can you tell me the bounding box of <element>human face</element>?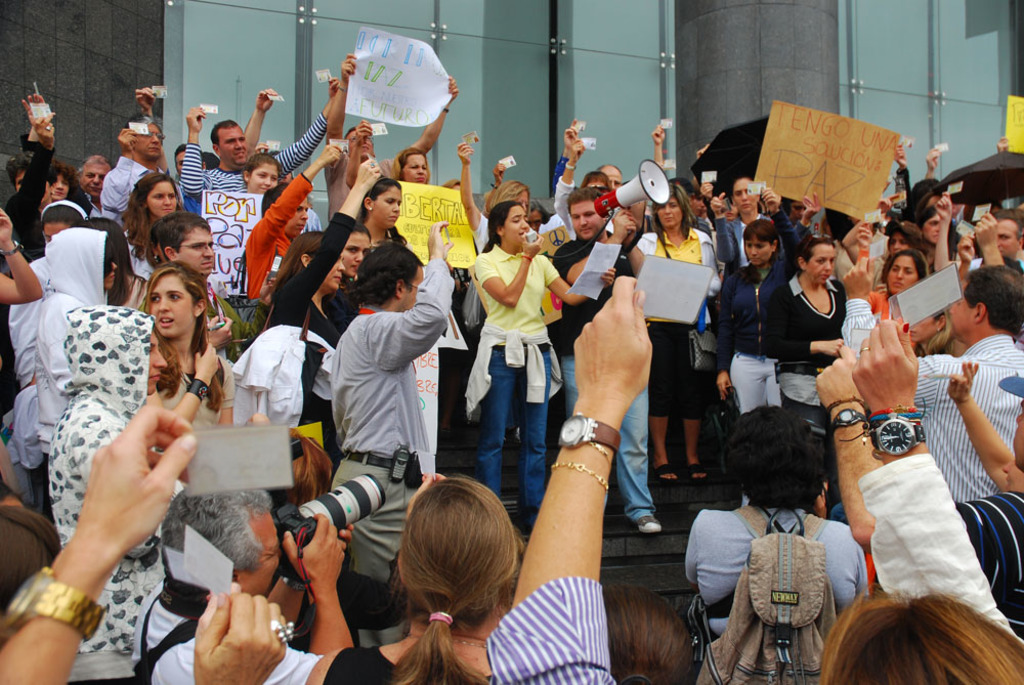
146:180:176:221.
